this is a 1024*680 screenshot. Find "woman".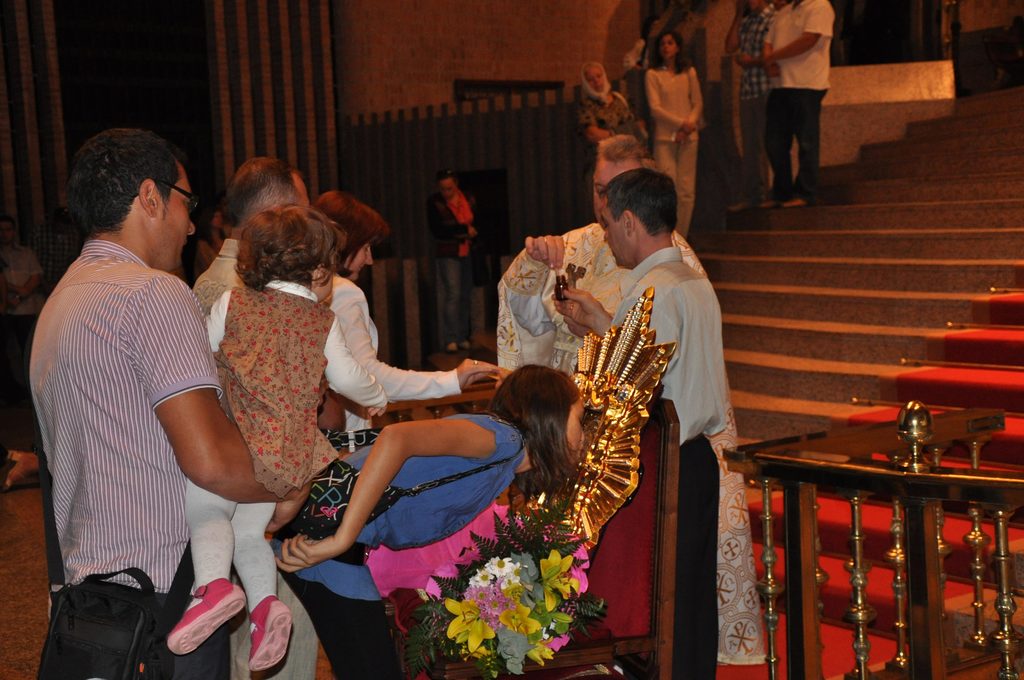
Bounding box: <region>271, 361, 584, 679</region>.
